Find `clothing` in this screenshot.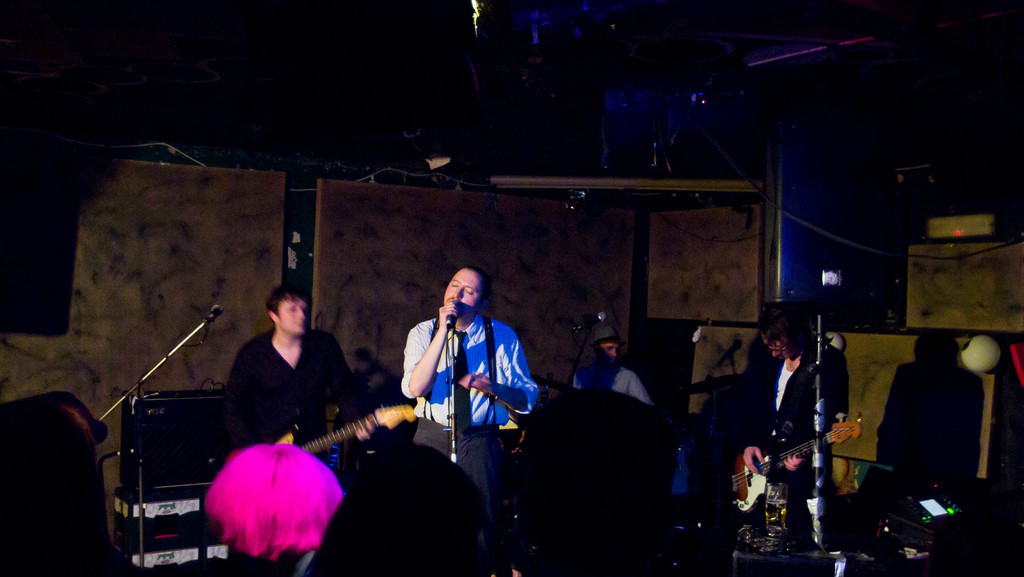
The bounding box for `clothing` is bbox=[374, 309, 553, 482].
